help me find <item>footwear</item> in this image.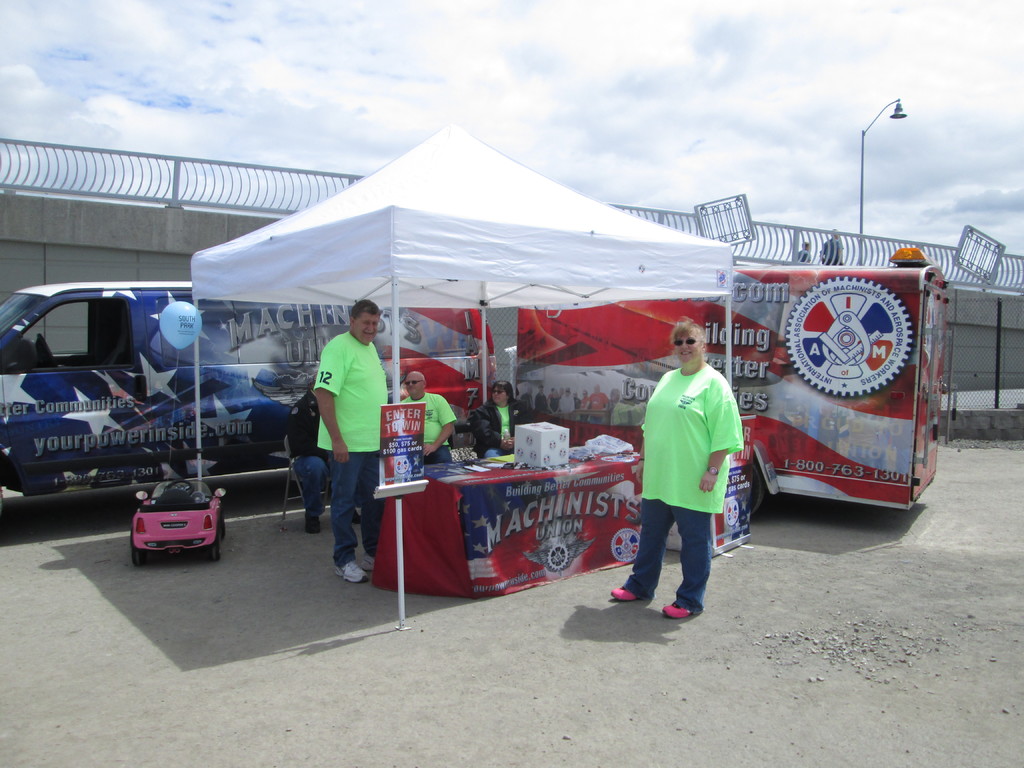
Found it: 336, 558, 370, 583.
